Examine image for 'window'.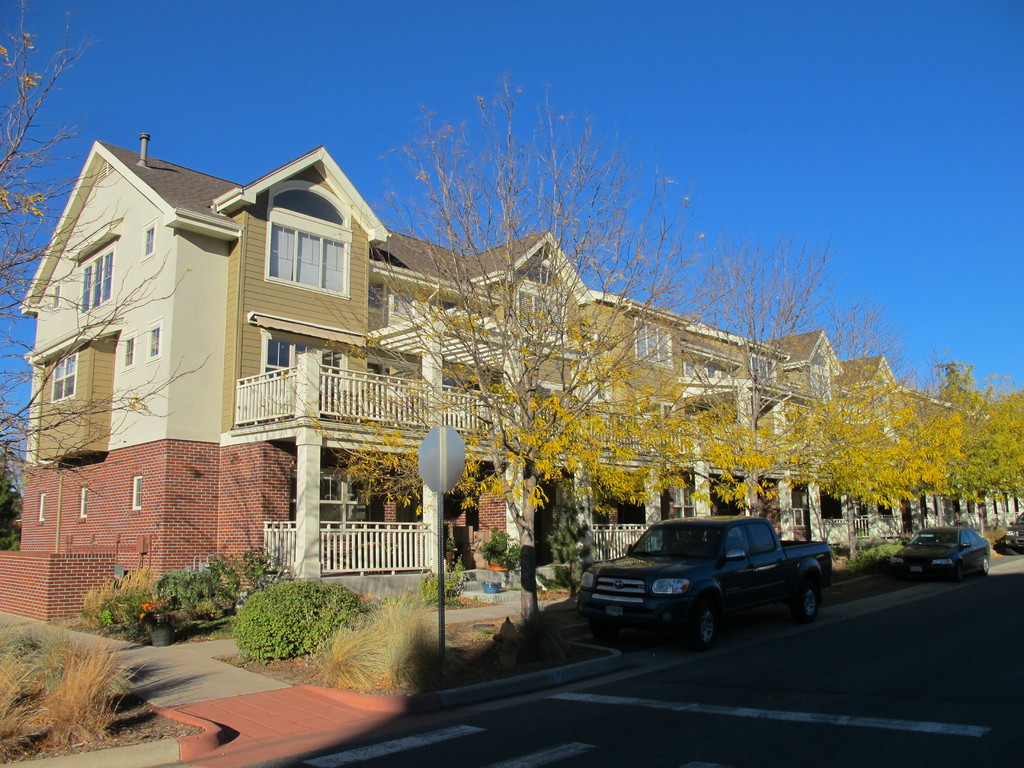
Examination result: Rect(872, 393, 888, 425).
